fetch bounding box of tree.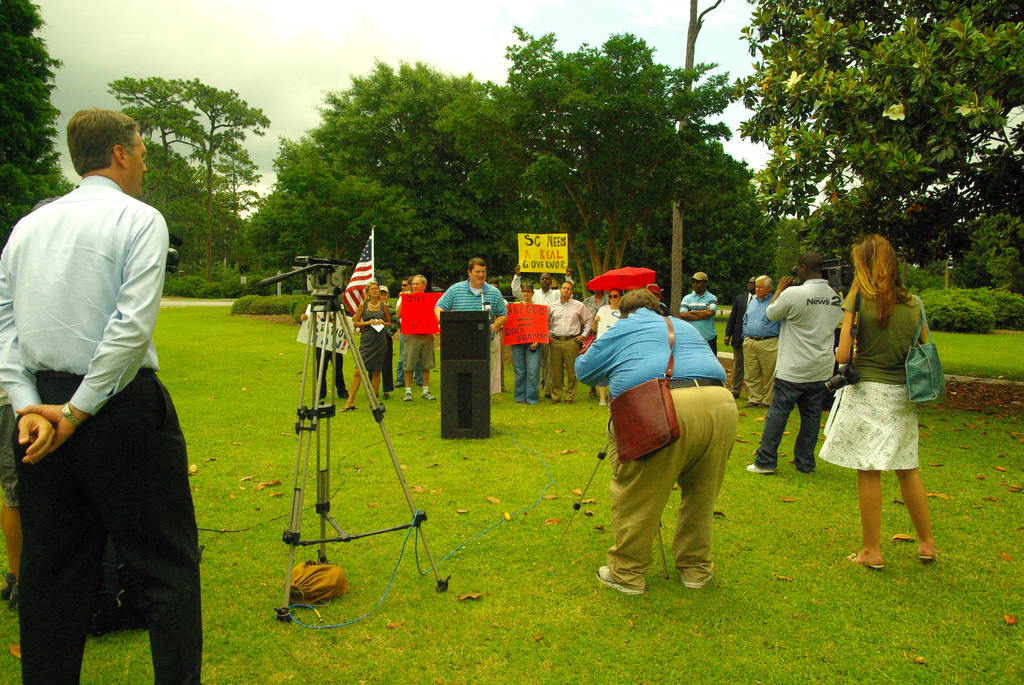
Bbox: x1=496 y1=22 x2=745 y2=284.
